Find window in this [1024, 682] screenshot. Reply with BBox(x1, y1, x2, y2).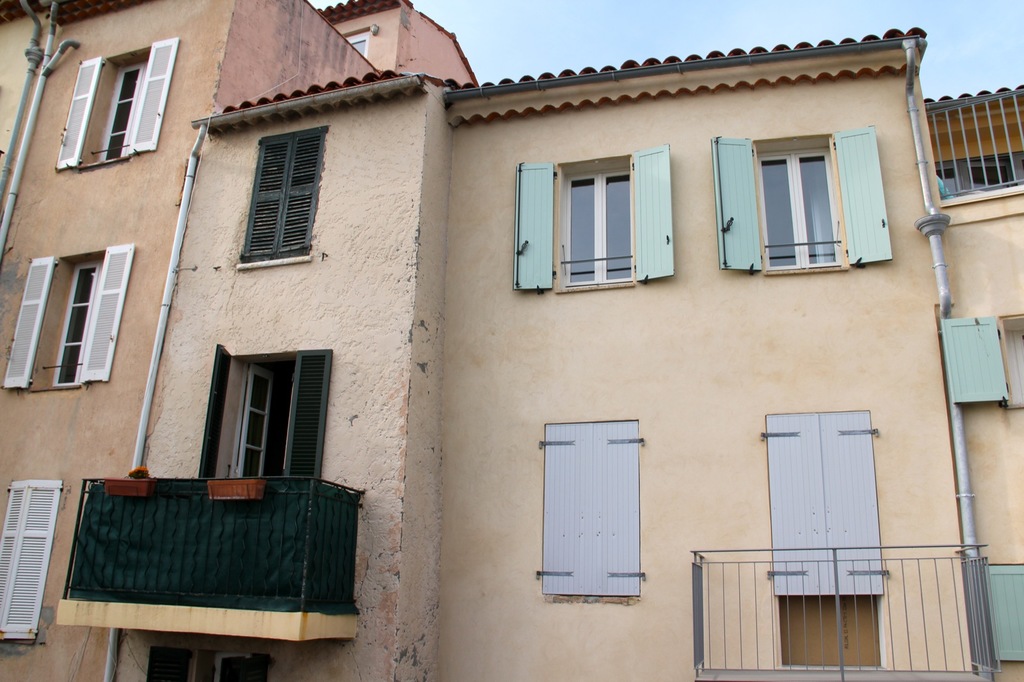
BBox(559, 161, 632, 285).
